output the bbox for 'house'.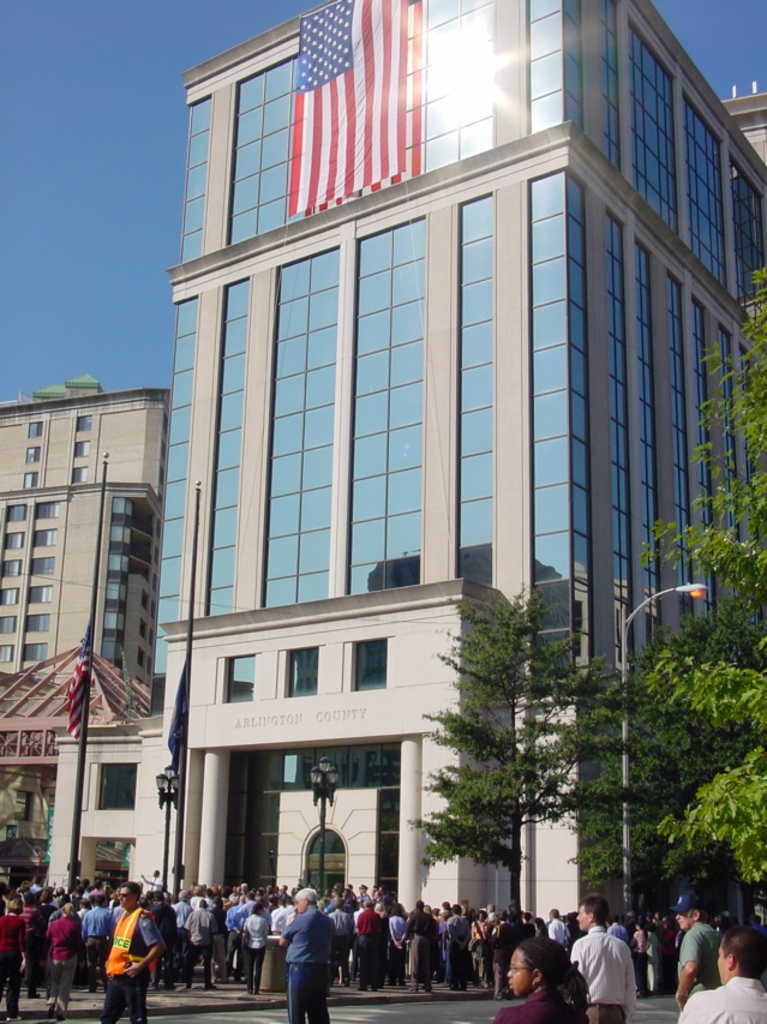
bbox=(0, 646, 194, 935).
